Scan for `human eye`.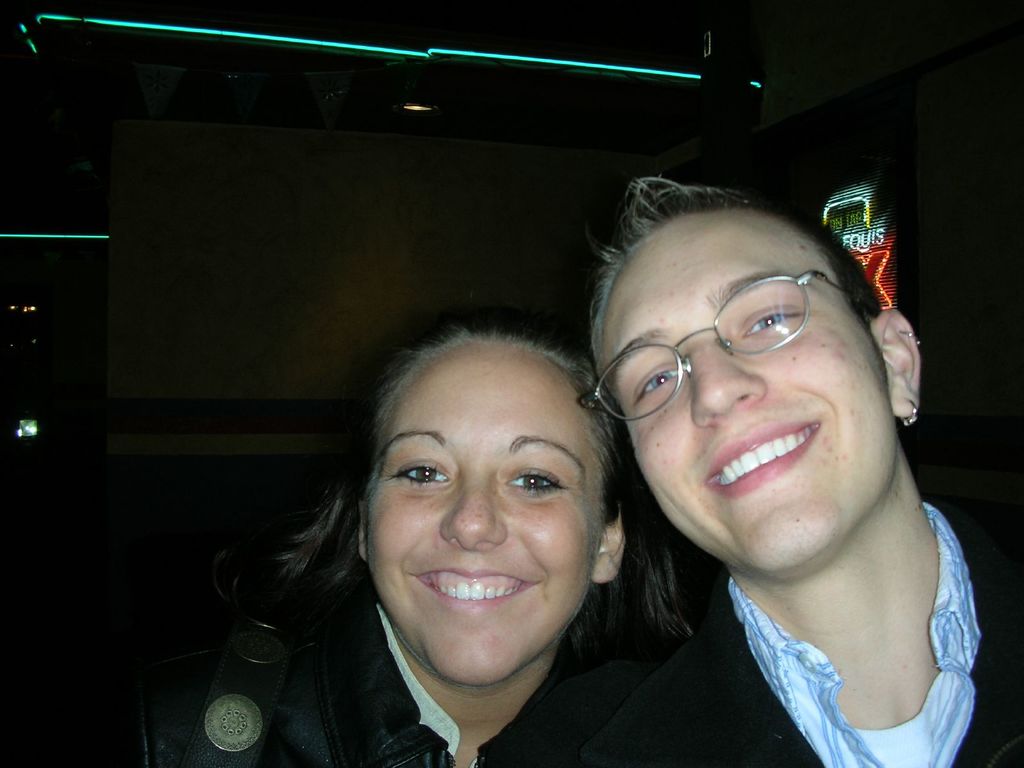
Scan result: rect(738, 300, 811, 337).
